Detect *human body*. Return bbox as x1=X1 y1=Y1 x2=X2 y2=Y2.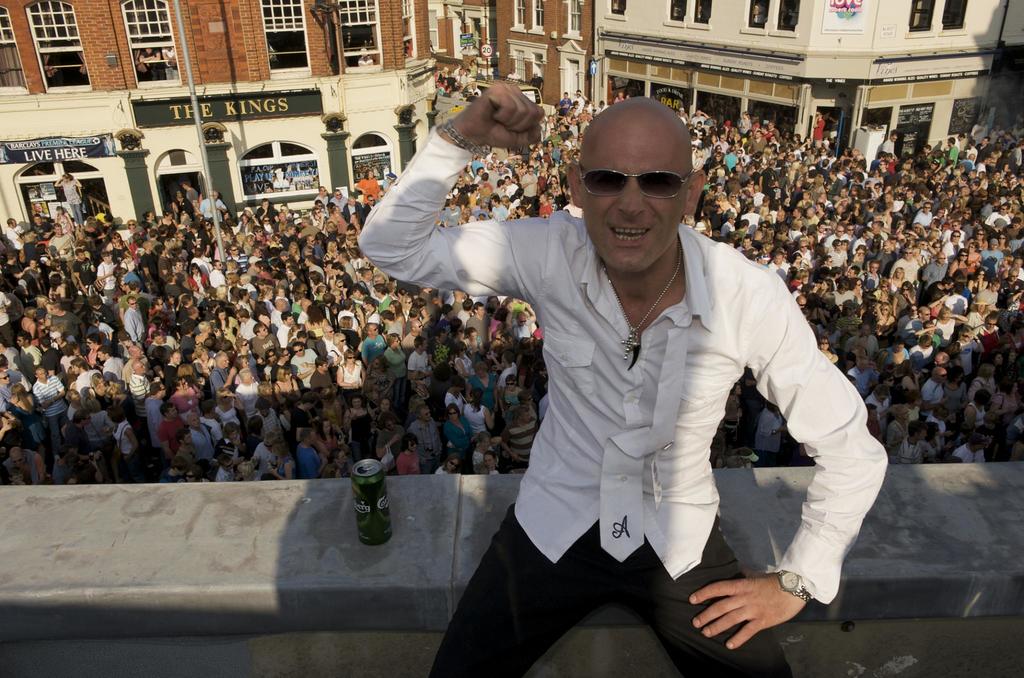
x1=518 y1=335 x2=532 y2=366.
